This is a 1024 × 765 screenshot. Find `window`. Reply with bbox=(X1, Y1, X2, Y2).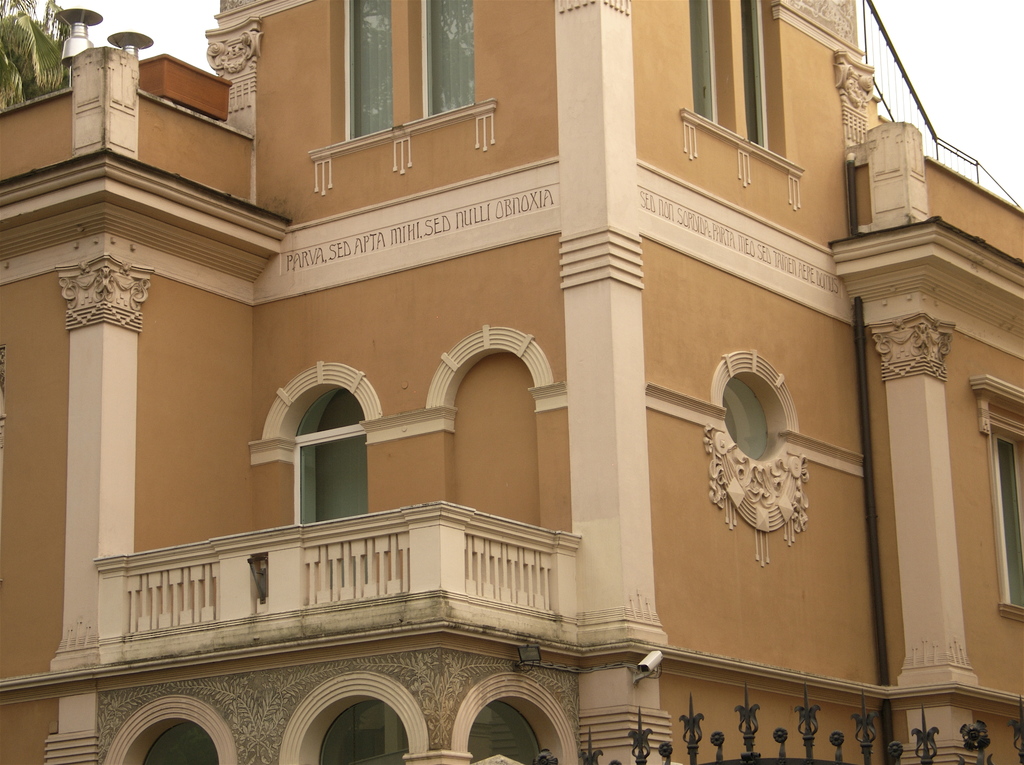
bbox=(421, 0, 473, 115).
